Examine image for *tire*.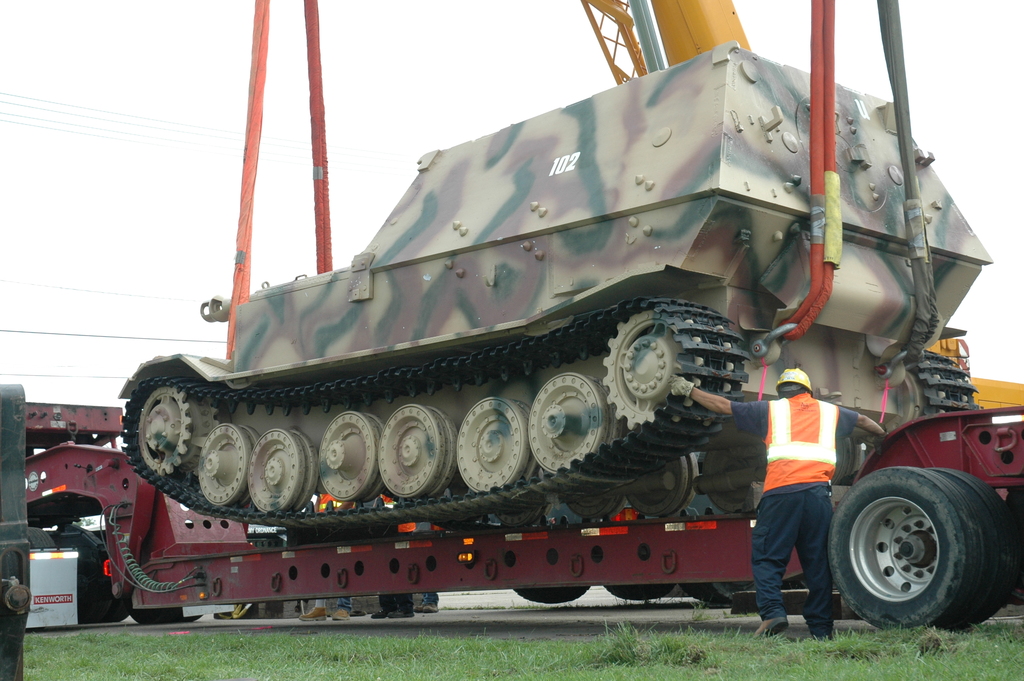
Examination result: bbox=(829, 468, 983, 632).
